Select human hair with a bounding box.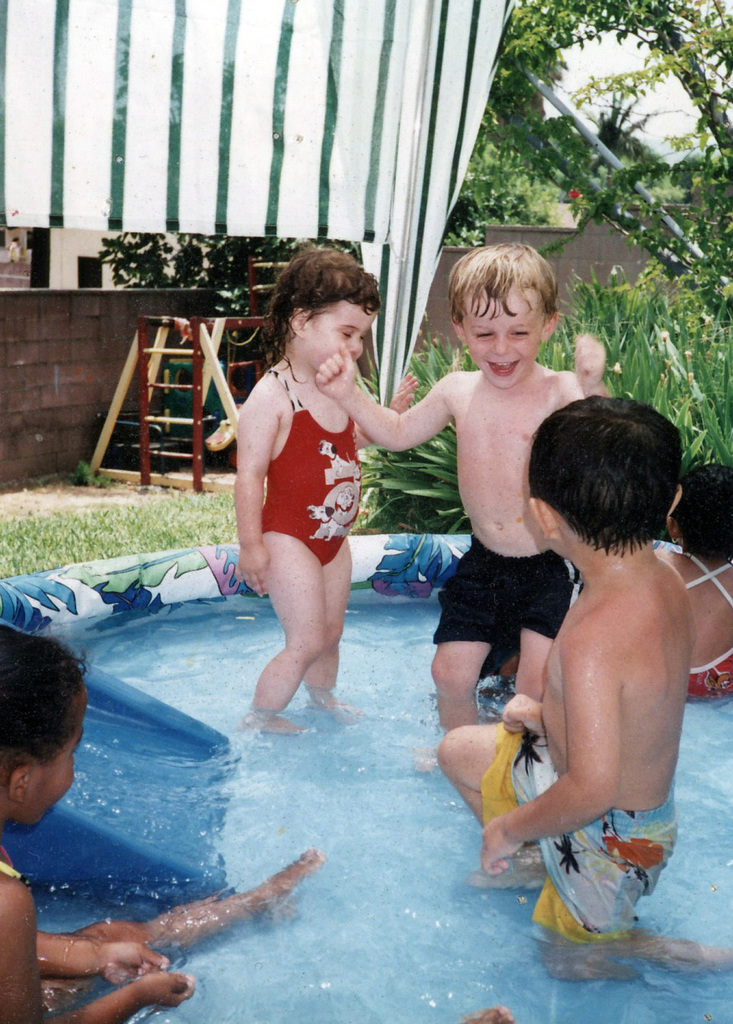
select_region(0, 620, 89, 782).
